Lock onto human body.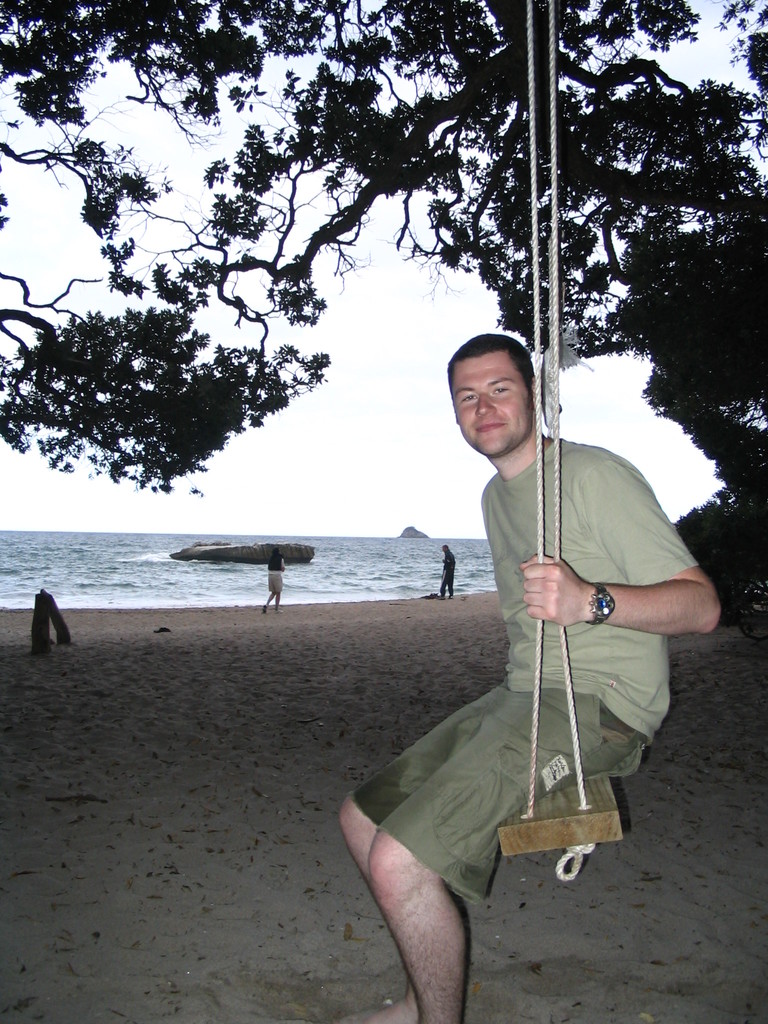
Locked: box=[263, 553, 285, 612].
